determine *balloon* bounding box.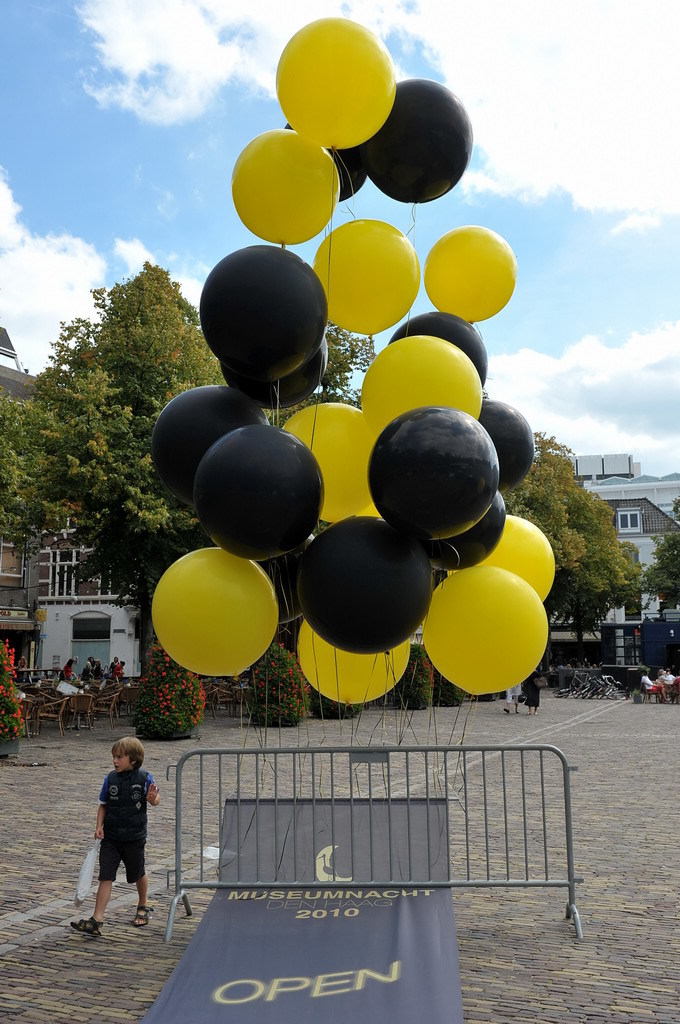
Determined: 153:549:279:680.
